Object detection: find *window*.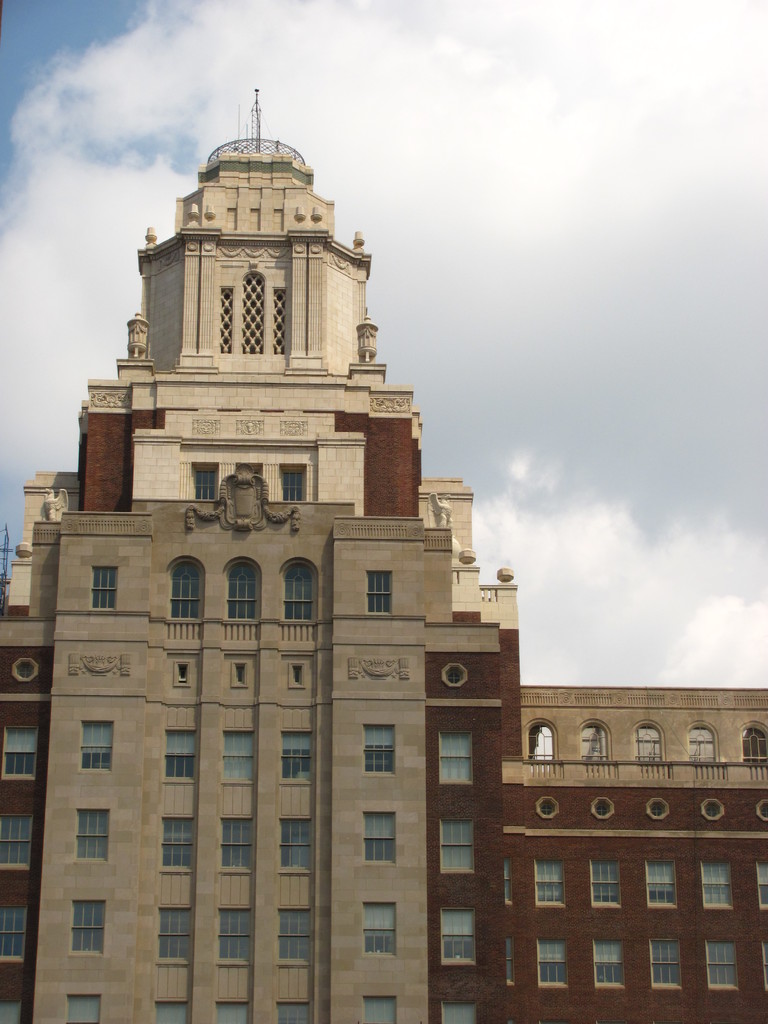
701,938,744,987.
